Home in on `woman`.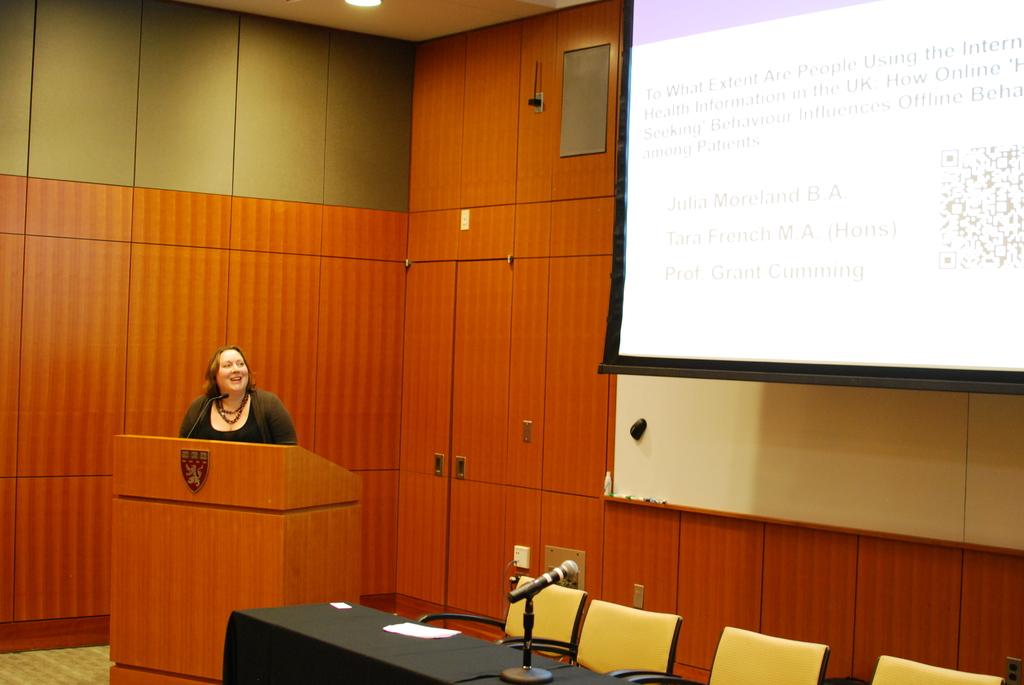
Homed in at <region>179, 349, 300, 443</region>.
